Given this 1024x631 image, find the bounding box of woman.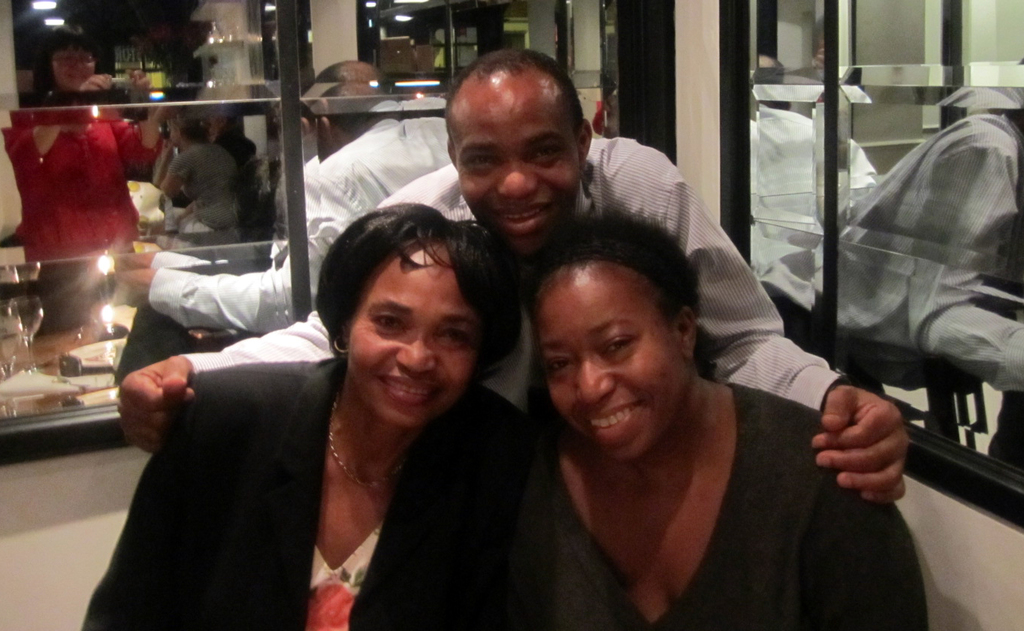
540 213 933 630.
